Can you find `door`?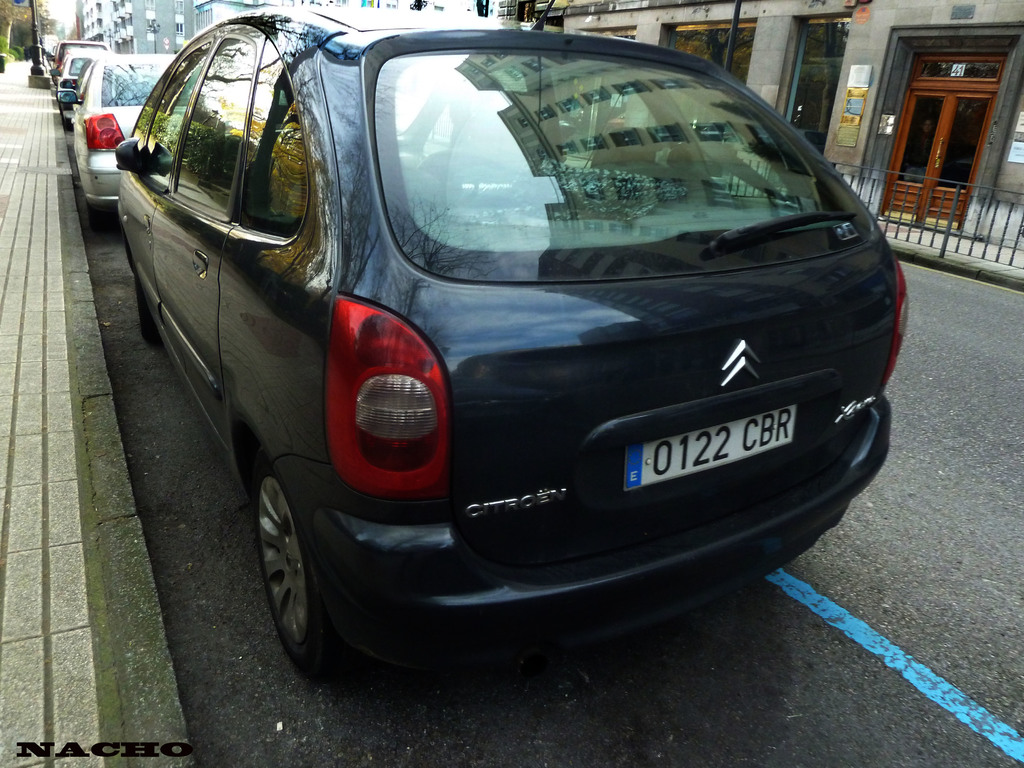
Yes, bounding box: (145,27,265,438).
